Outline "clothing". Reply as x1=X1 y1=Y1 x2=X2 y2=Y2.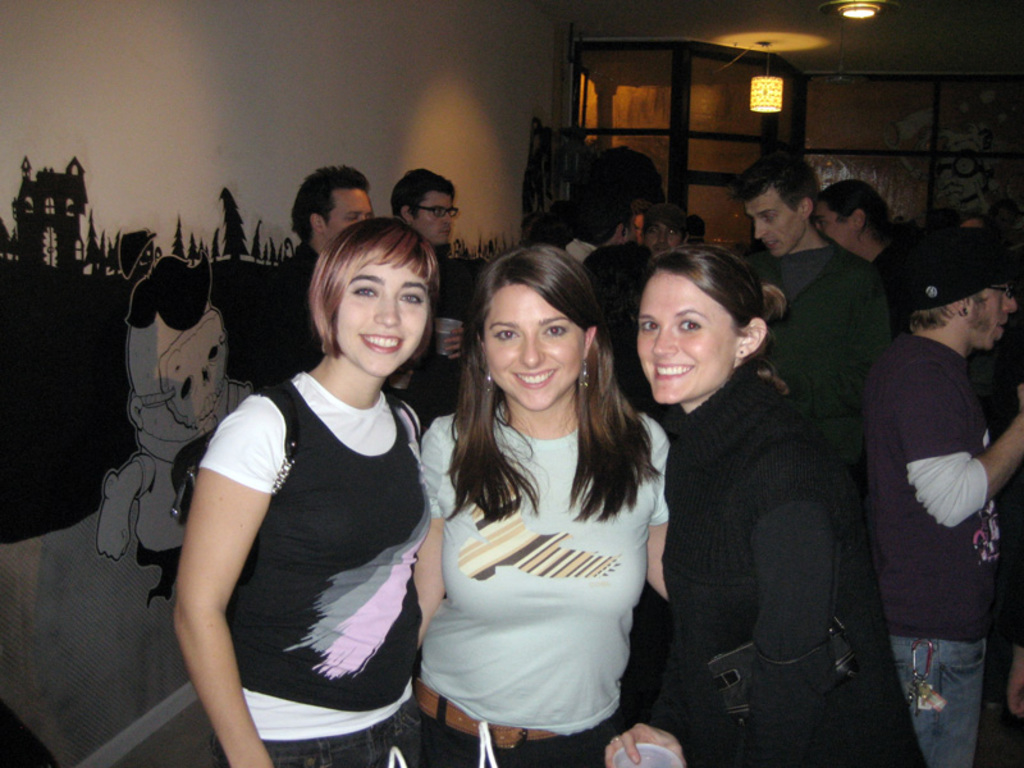
x1=421 y1=387 x2=659 y2=763.
